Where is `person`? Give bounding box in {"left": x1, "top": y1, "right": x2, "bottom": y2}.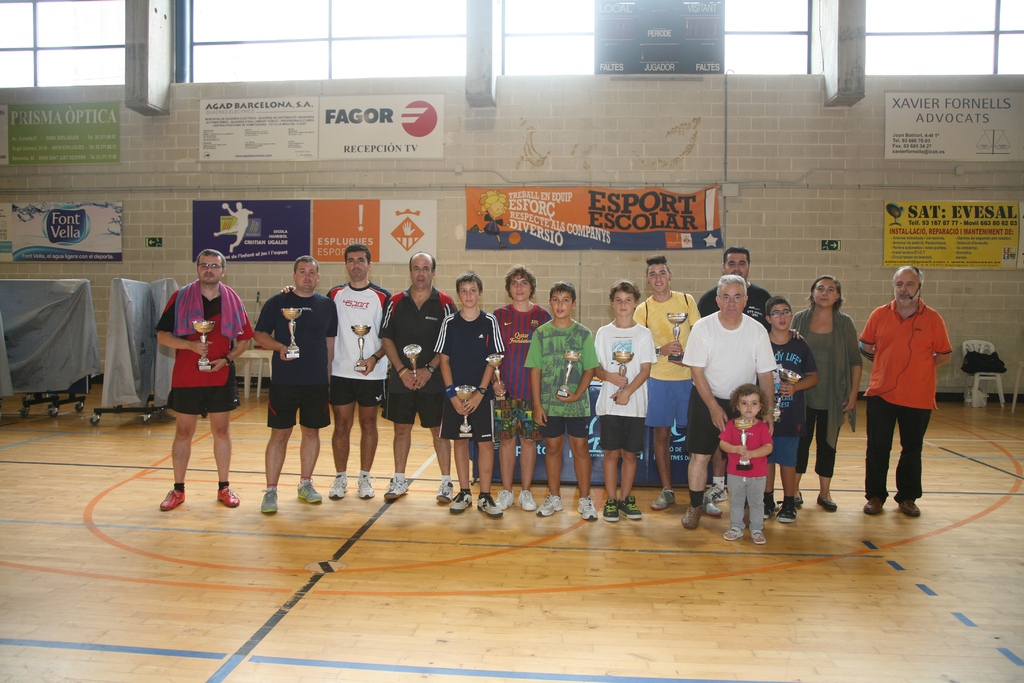
{"left": 523, "top": 281, "right": 596, "bottom": 514}.
